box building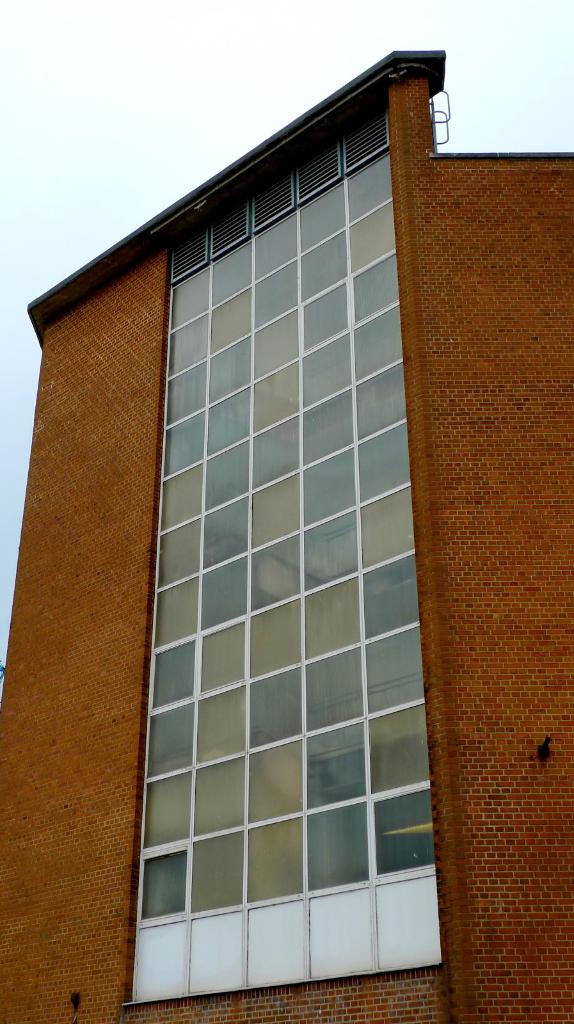
(left=0, top=51, right=573, bottom=1023)
